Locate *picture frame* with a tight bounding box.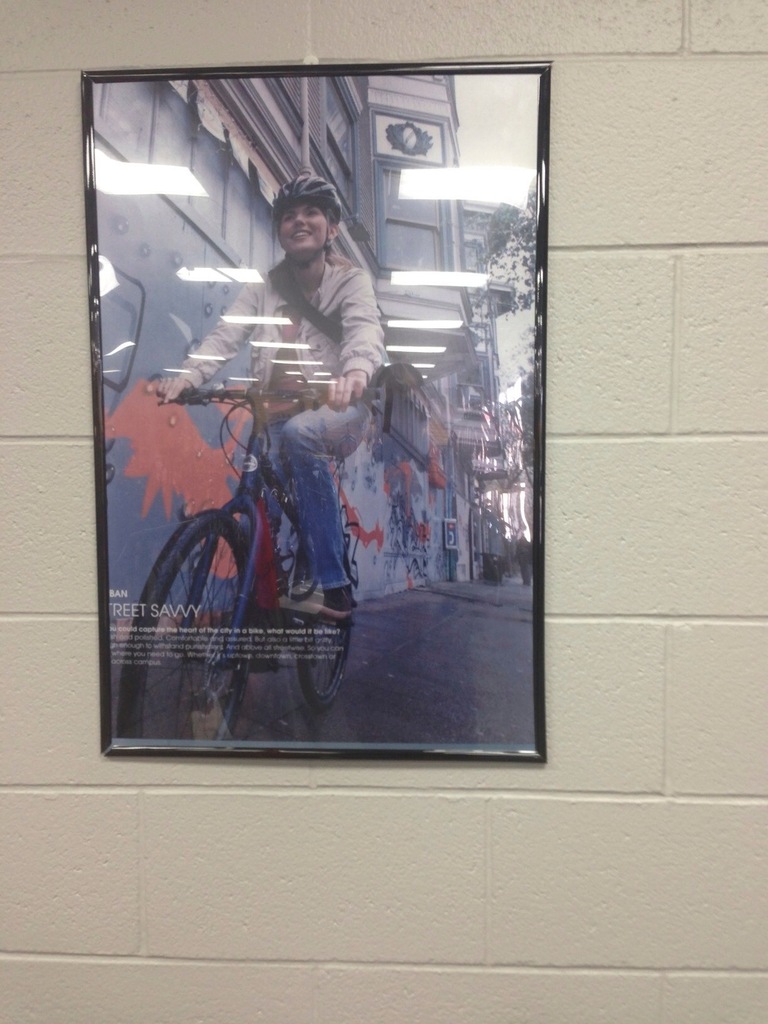
BBox(81, 55, 554, 758).
